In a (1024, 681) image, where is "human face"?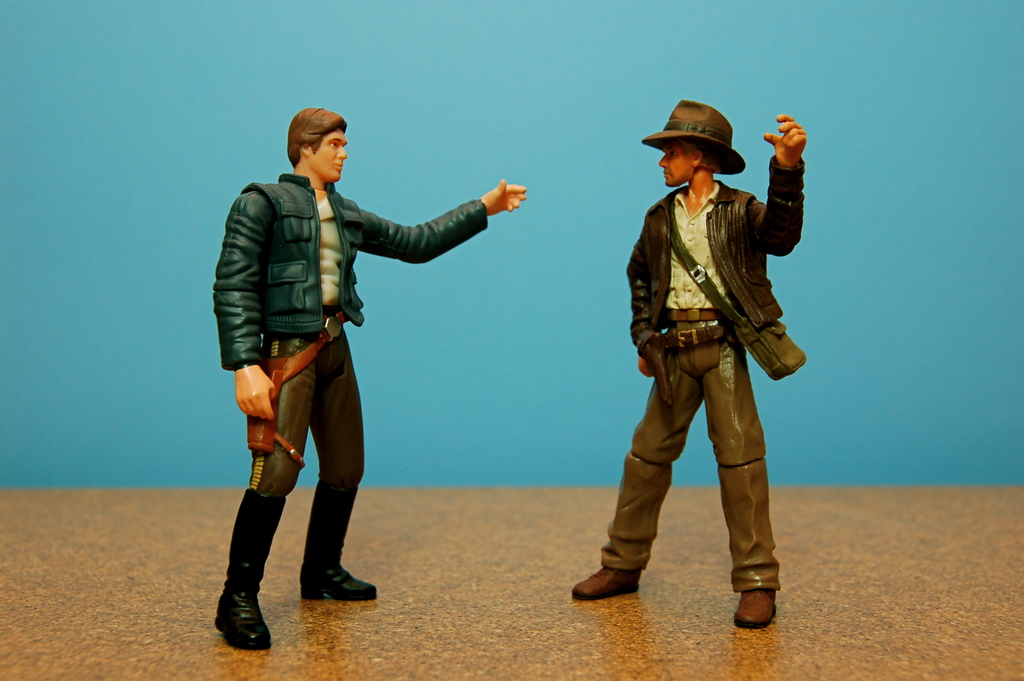
{"left": 661, "top": 136, "right": 697, "bottom": 187}.
